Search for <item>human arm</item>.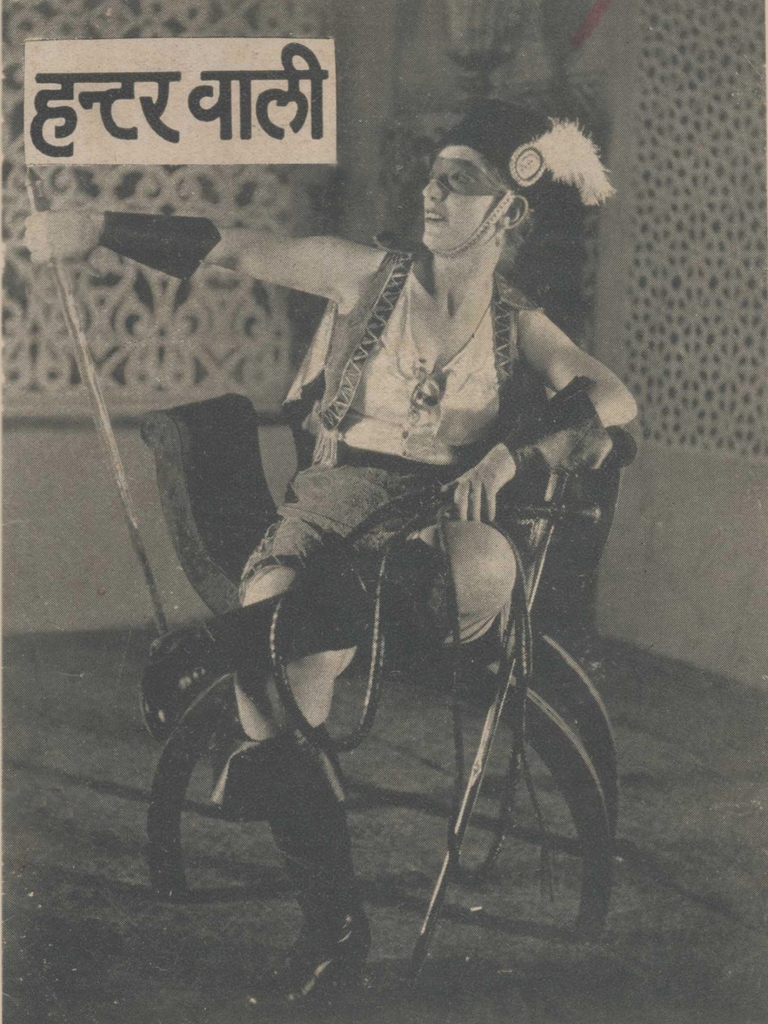
Found at 445/300/641/538.
